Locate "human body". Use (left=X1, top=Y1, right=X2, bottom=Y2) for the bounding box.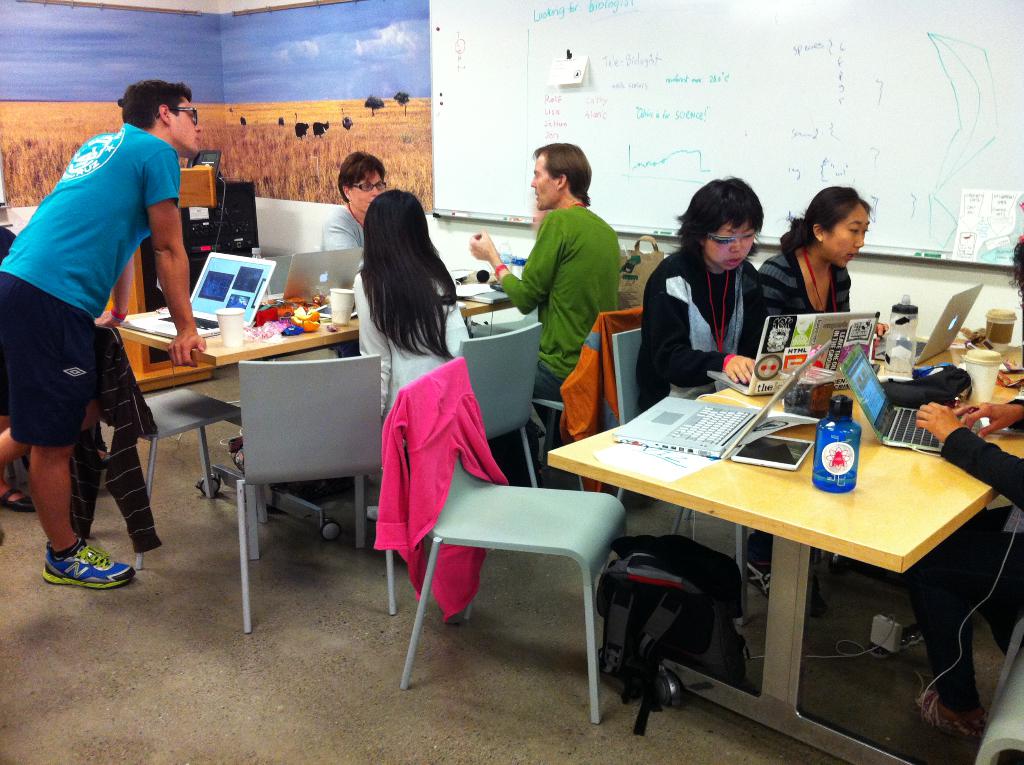
(left=323, top=205, right=371, bottom=264).
